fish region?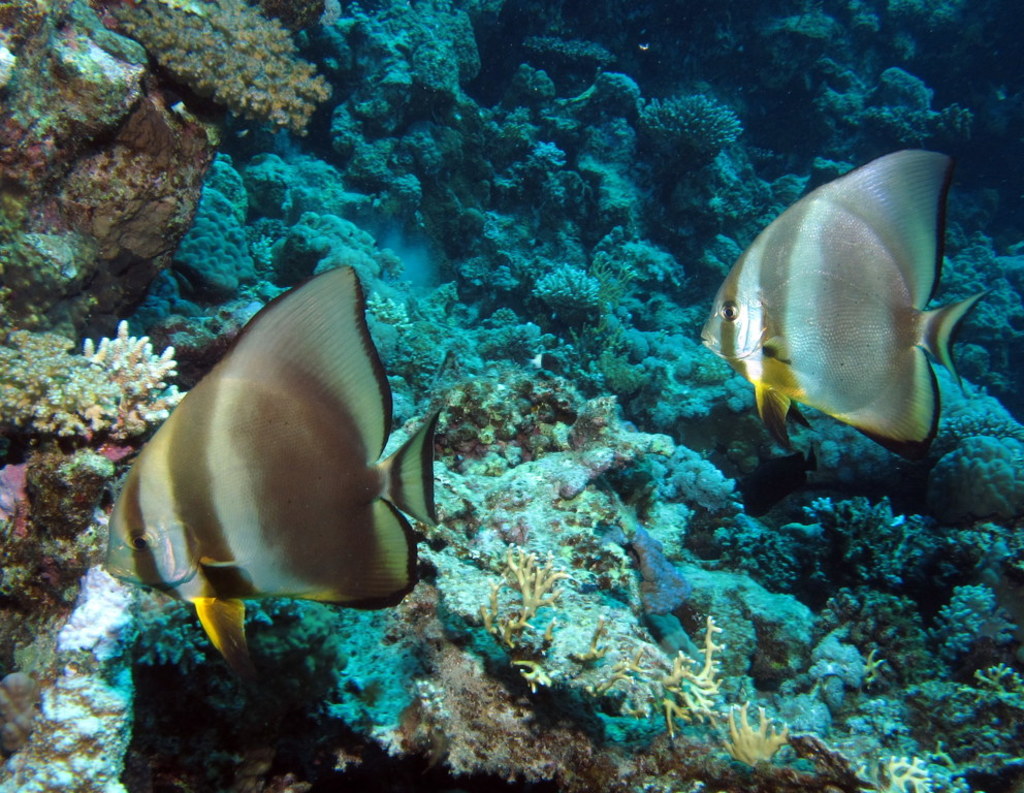
bbox(93, 255, 442, 684)
